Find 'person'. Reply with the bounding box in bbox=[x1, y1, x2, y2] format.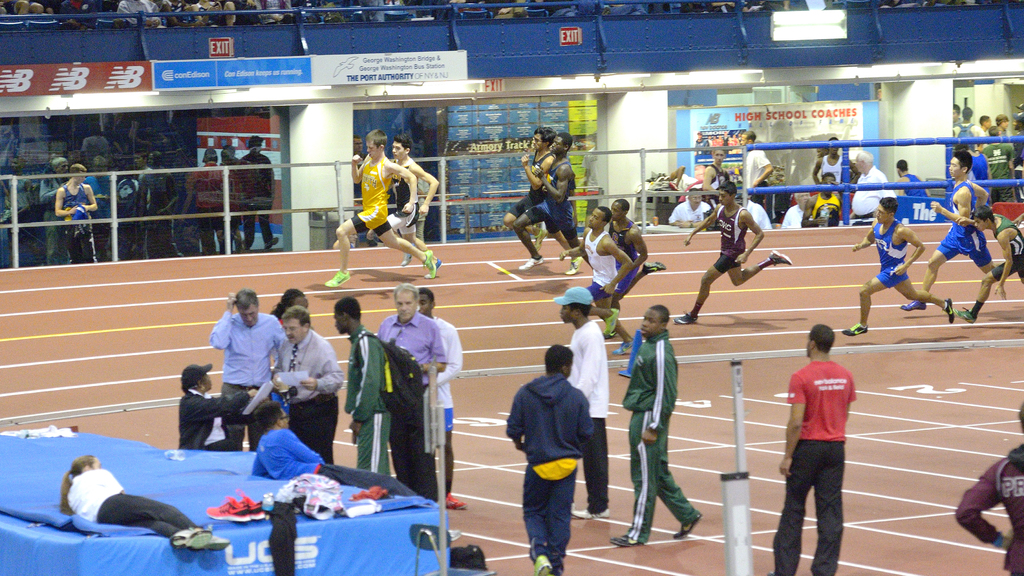
bbox=[10, 157, 40, 266].
